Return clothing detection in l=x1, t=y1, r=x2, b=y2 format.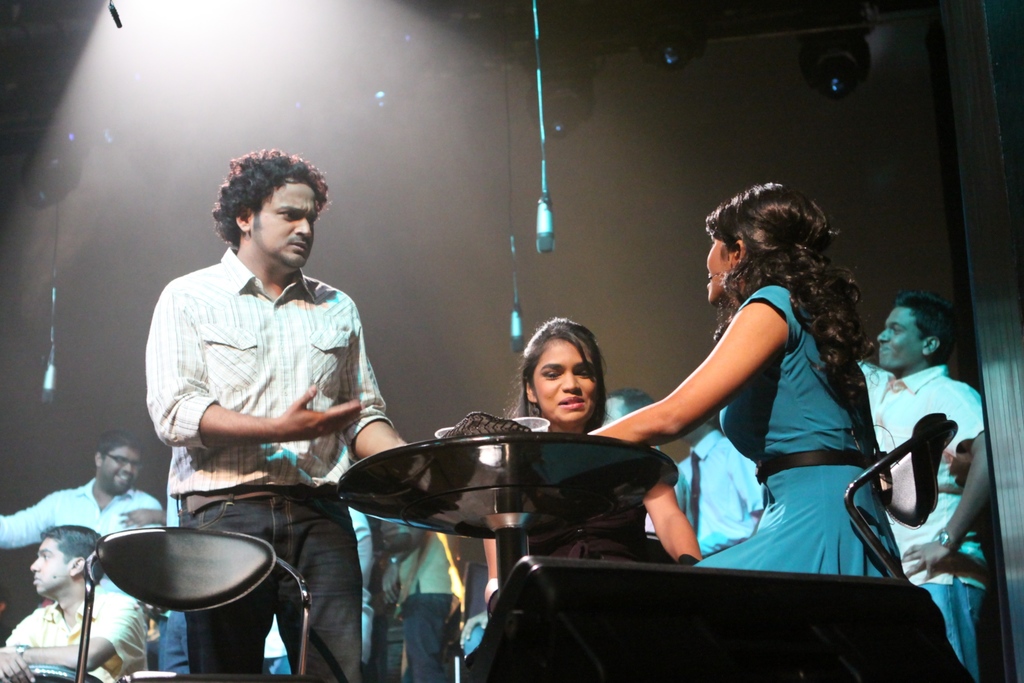
l=147, t=613, r=192, b=682.
